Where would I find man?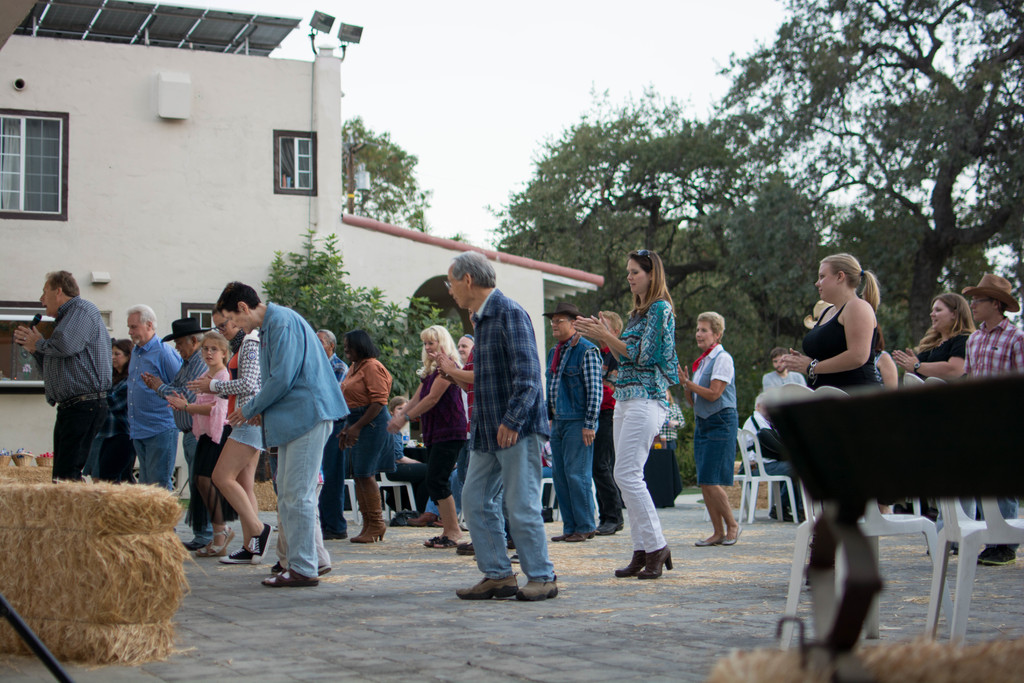
At pyautogui.locateOnScreen(538, 293, 611, 543).
